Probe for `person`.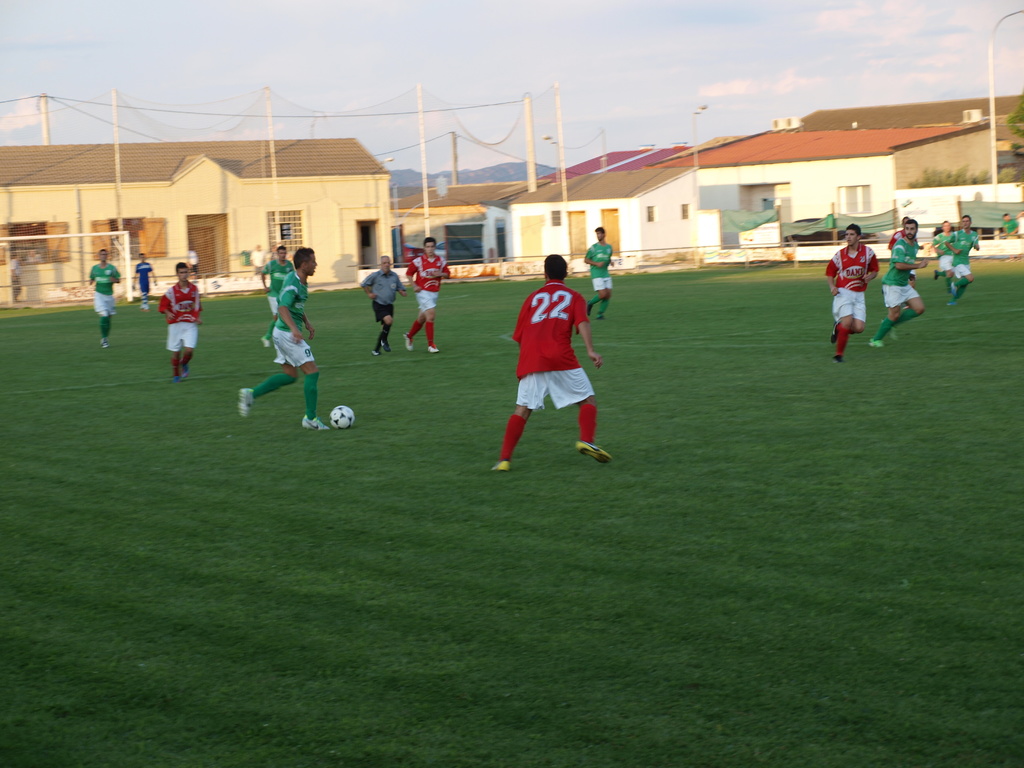
Probe result: box(126, 252, 155, 315).
